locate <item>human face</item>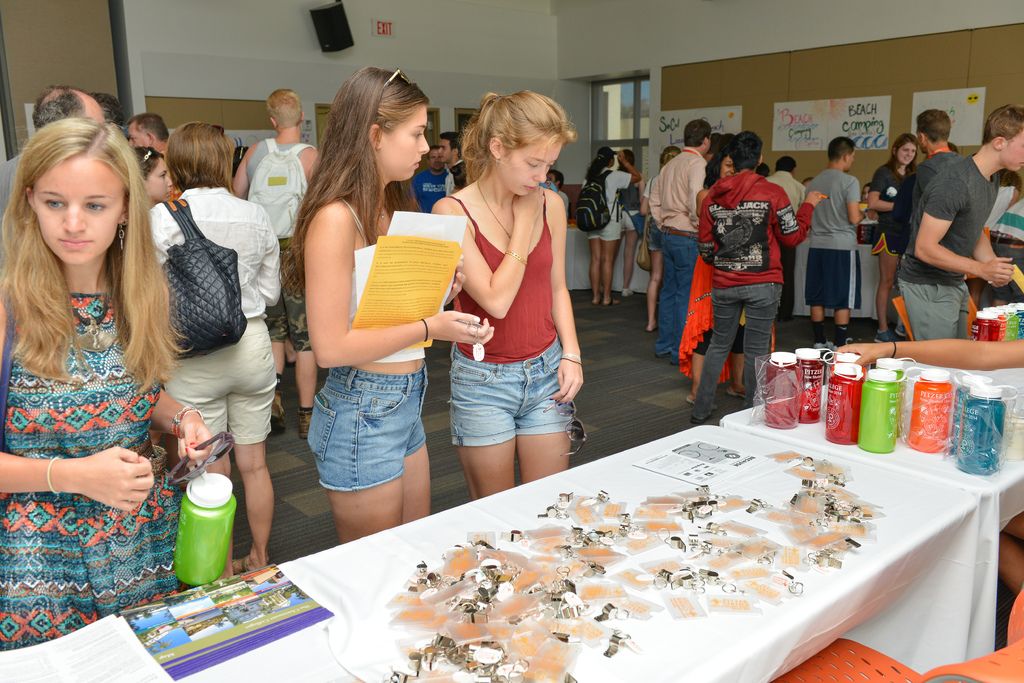
x1=503 y1=130 x2=562 y2=193
